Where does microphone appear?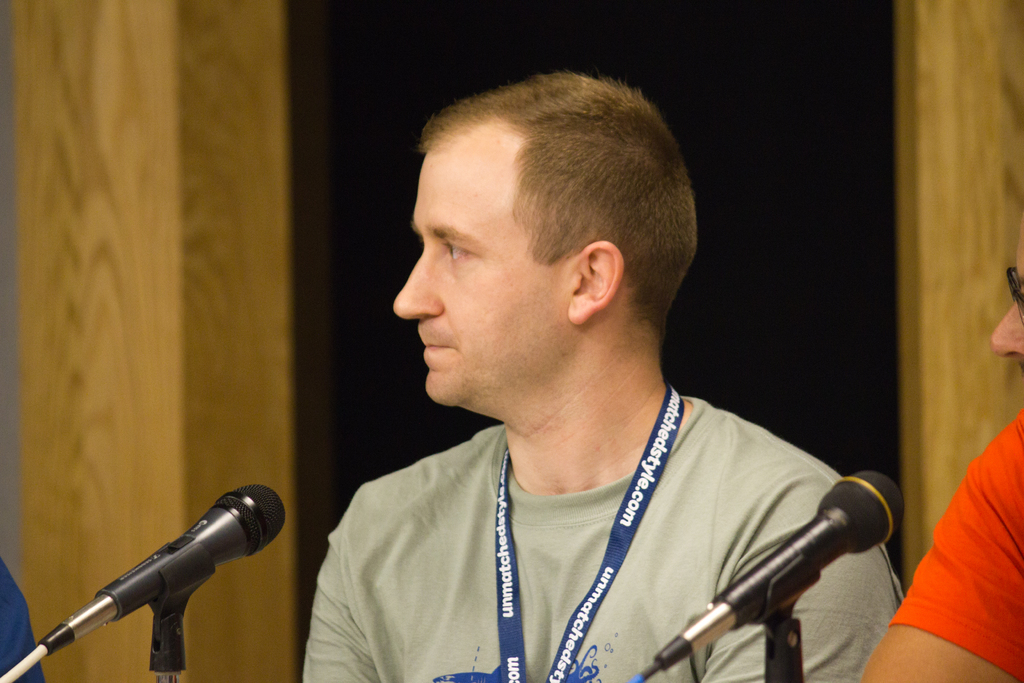
Appears at locate(28, 488, 291, 655).
